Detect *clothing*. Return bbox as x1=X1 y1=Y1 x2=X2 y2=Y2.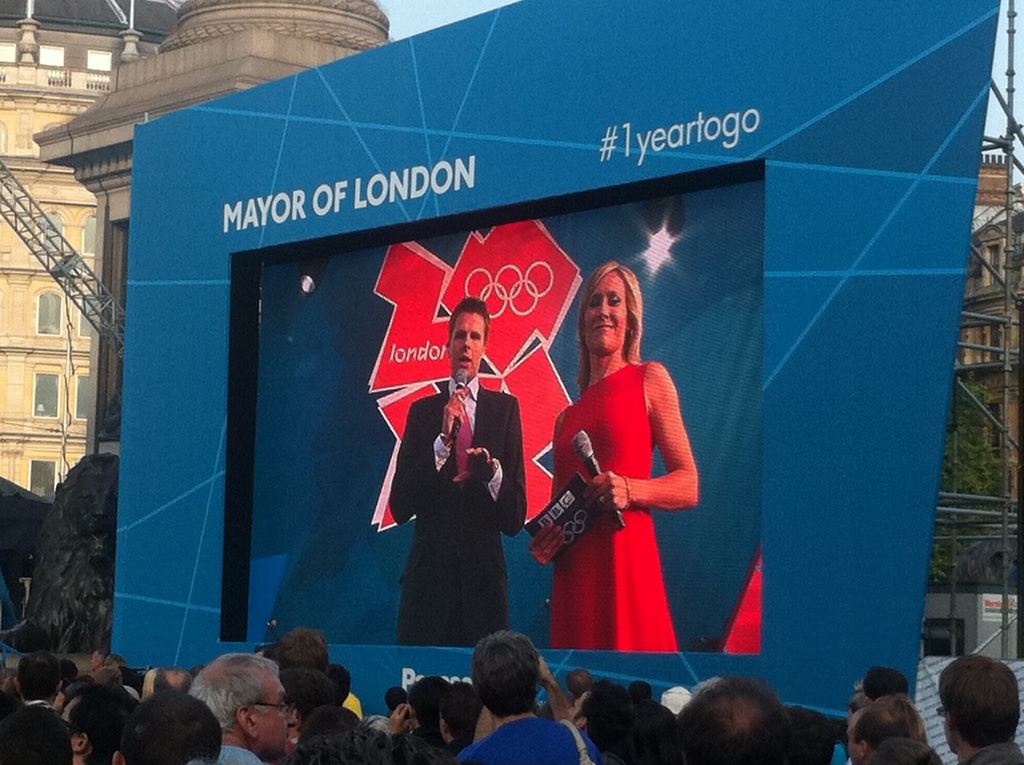
x1=954 y1=742 x2=1023 y2=764.
